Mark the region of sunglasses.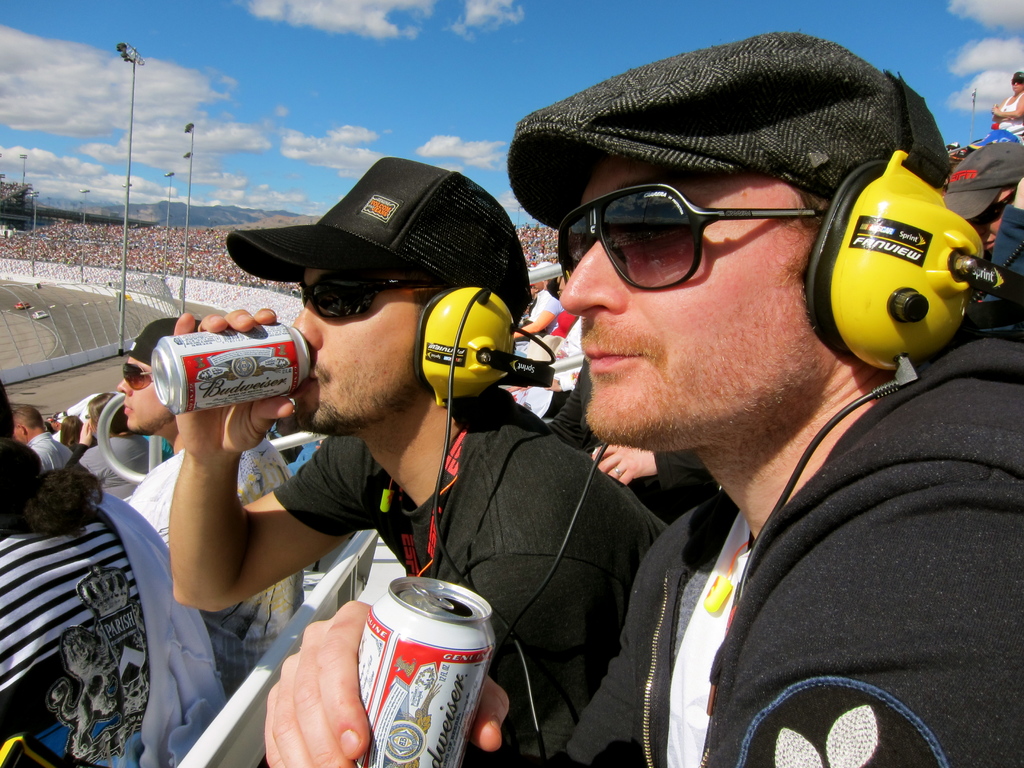
Region: 300/275/444/321.
